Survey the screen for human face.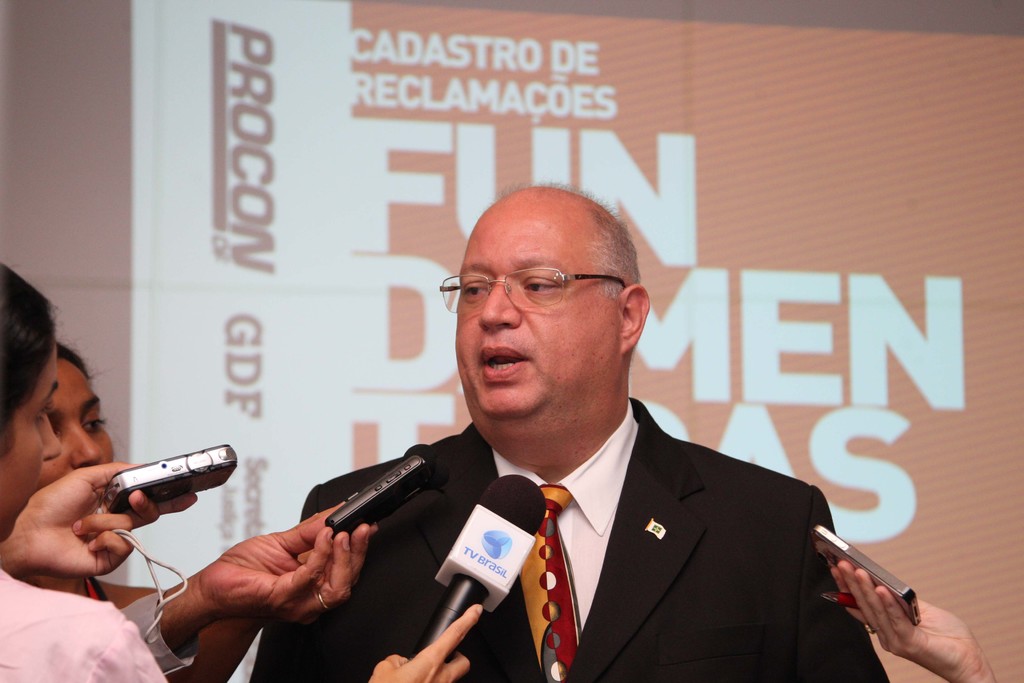
Survey found: locate(0, 325, 65, 542).
